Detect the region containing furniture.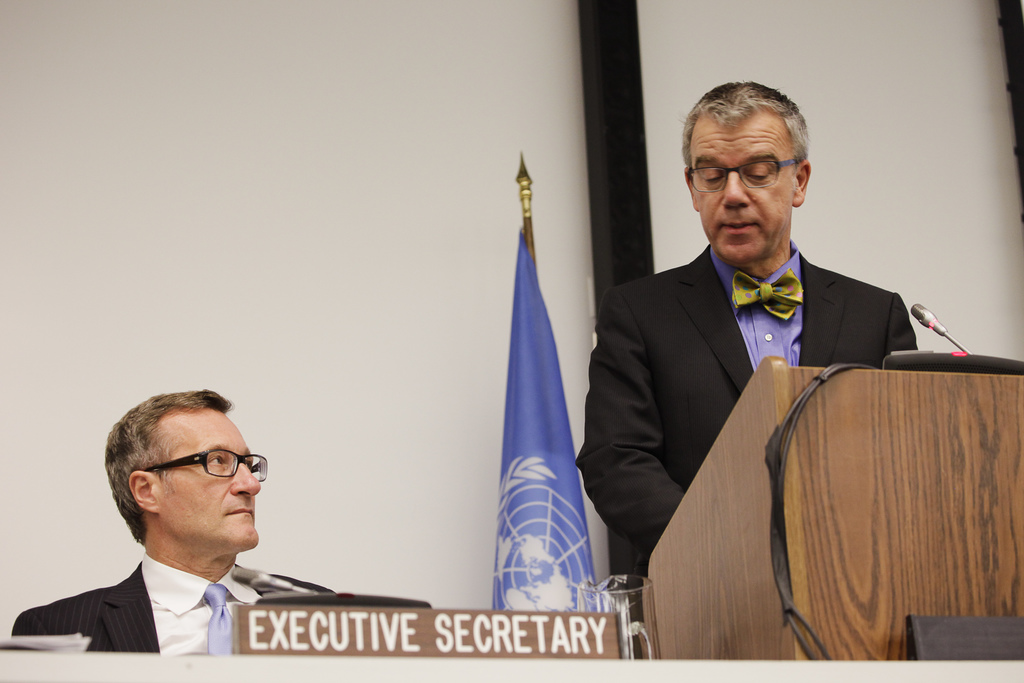
pyautogui.locateOnScreen(0, 649, 1023, 682).
